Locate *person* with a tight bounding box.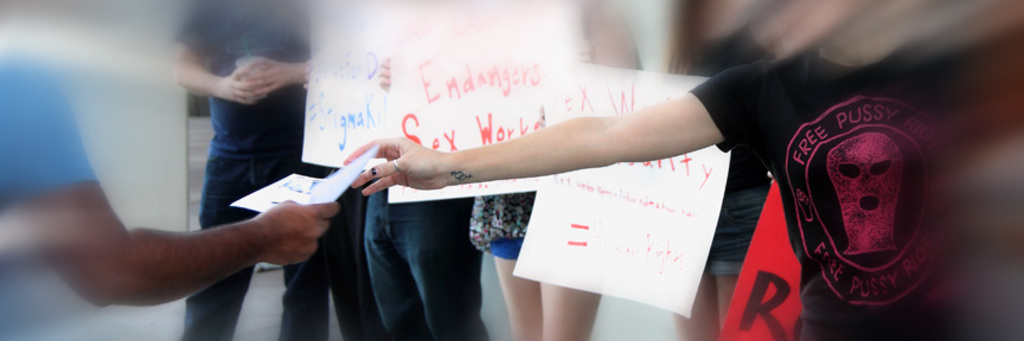
[366,180,487,340].
